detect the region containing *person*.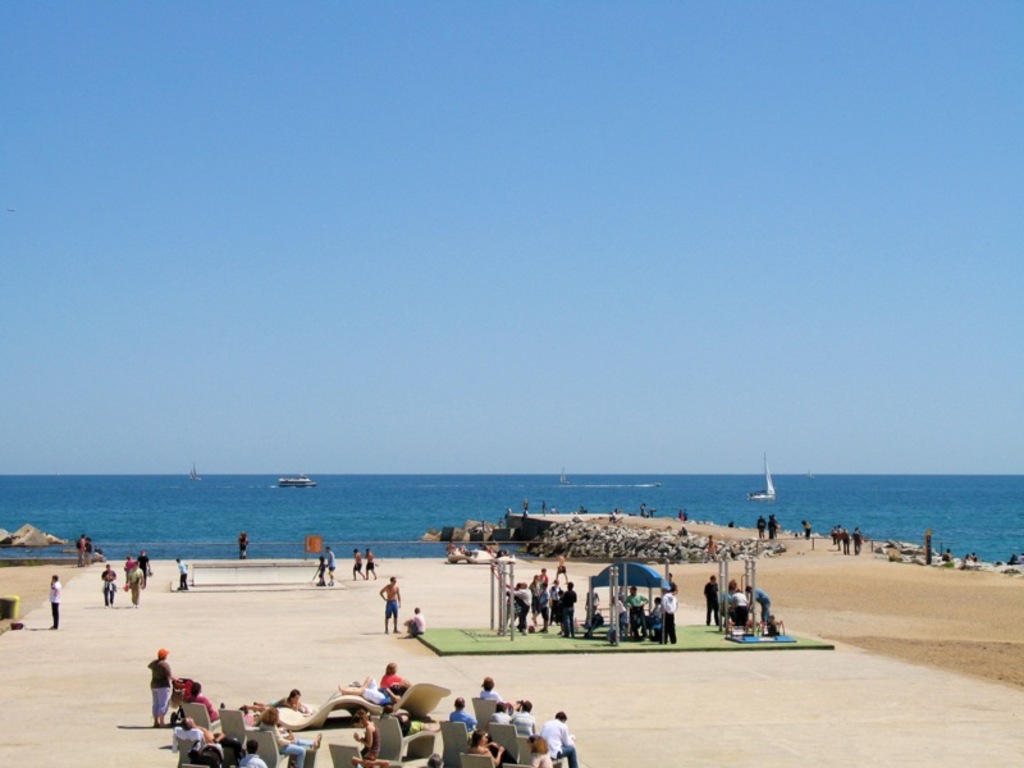
[771,512,780,538].
